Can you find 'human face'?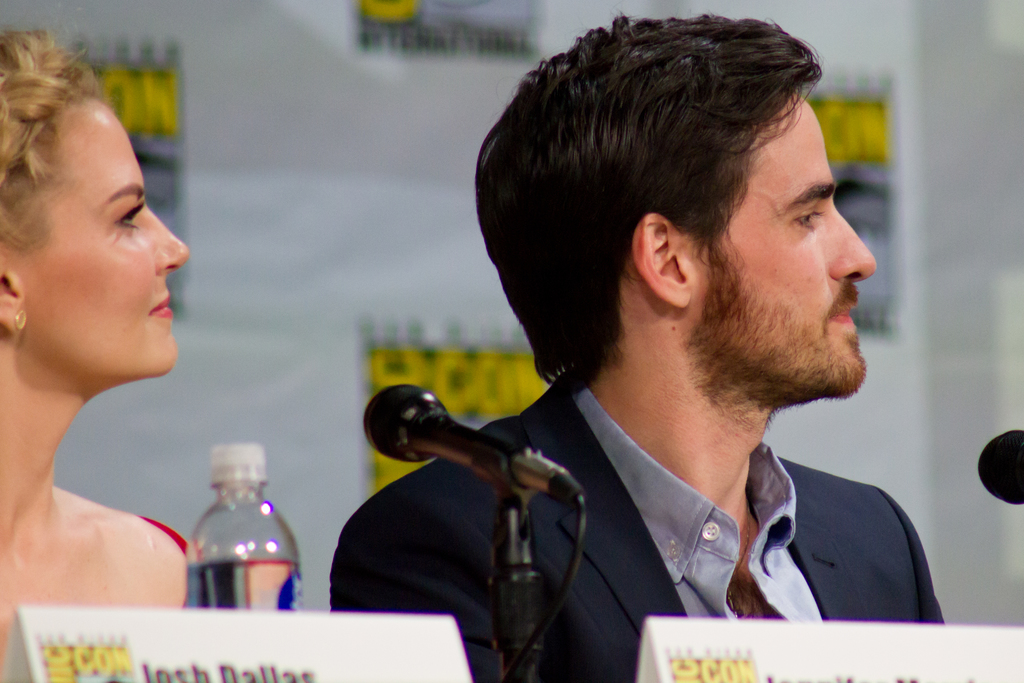
Yes, bounding box: bbox(13, 94, 189, 374).
